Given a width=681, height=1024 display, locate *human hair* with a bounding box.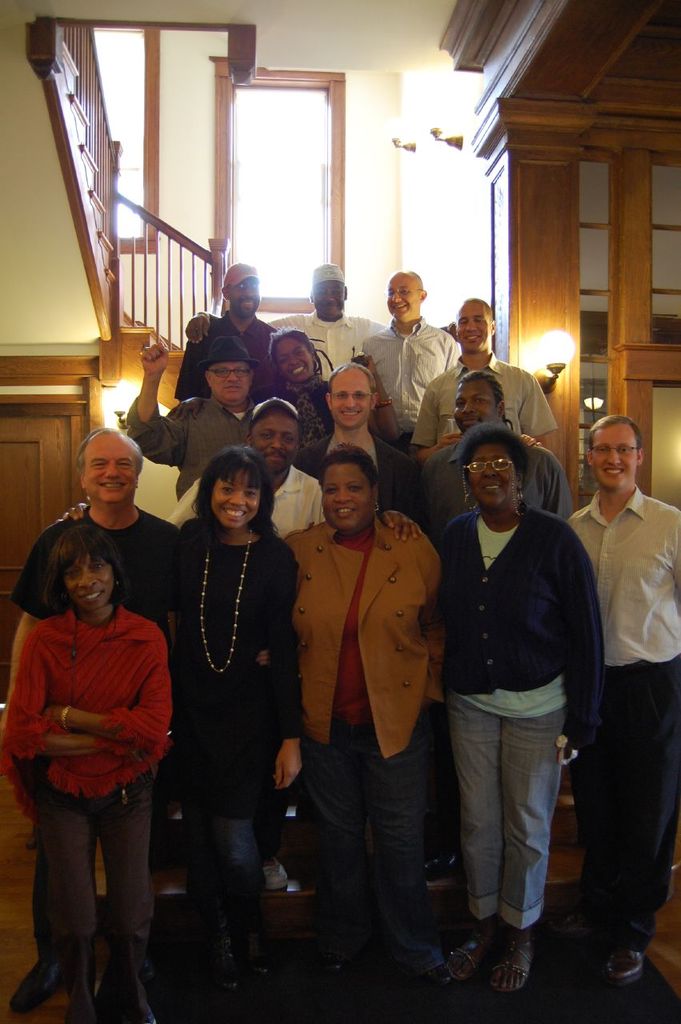
Located: bbox=(185, 442, 277, 552).
